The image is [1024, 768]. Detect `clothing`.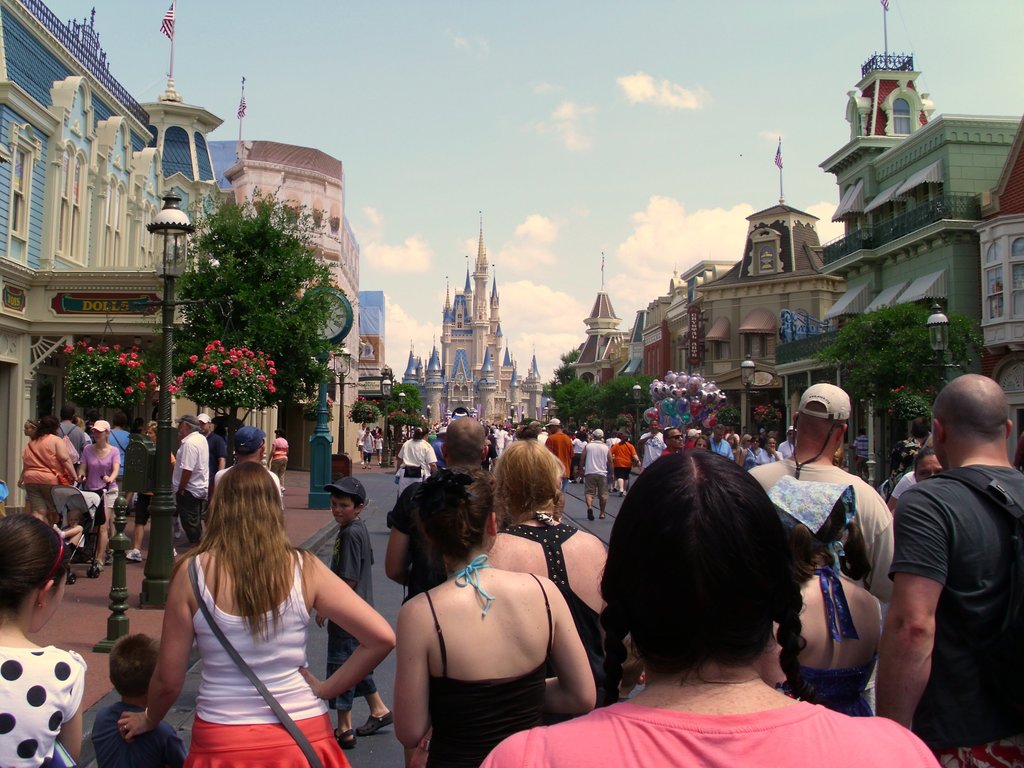
Detection: rect(28, 486, 58, 509).
